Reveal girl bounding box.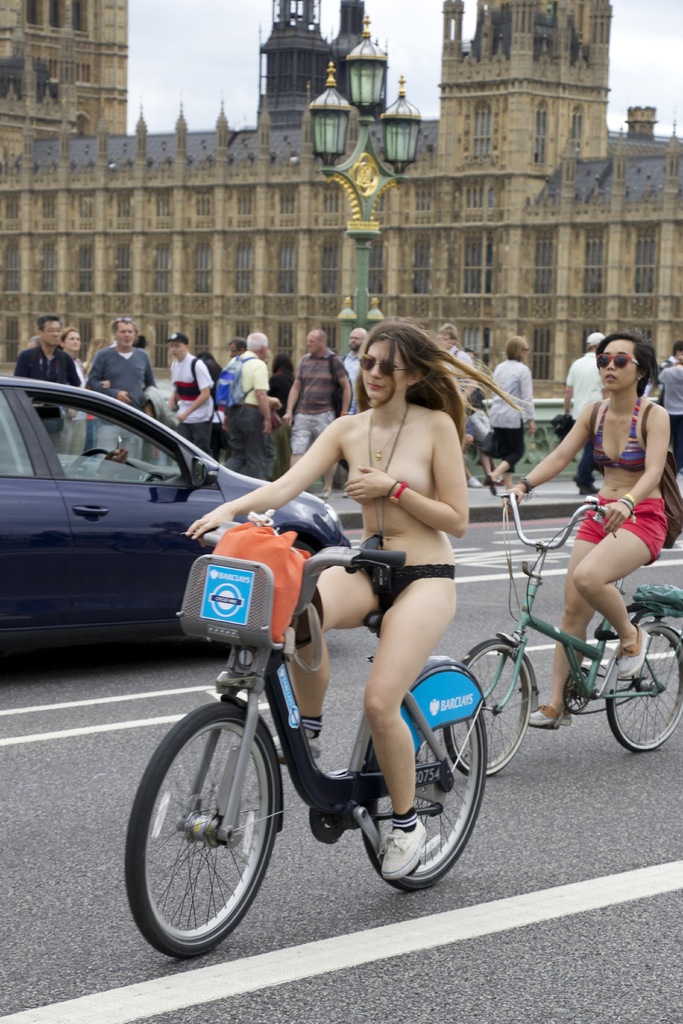
Revealed: <region>498, 335, 680, 729</region>.
